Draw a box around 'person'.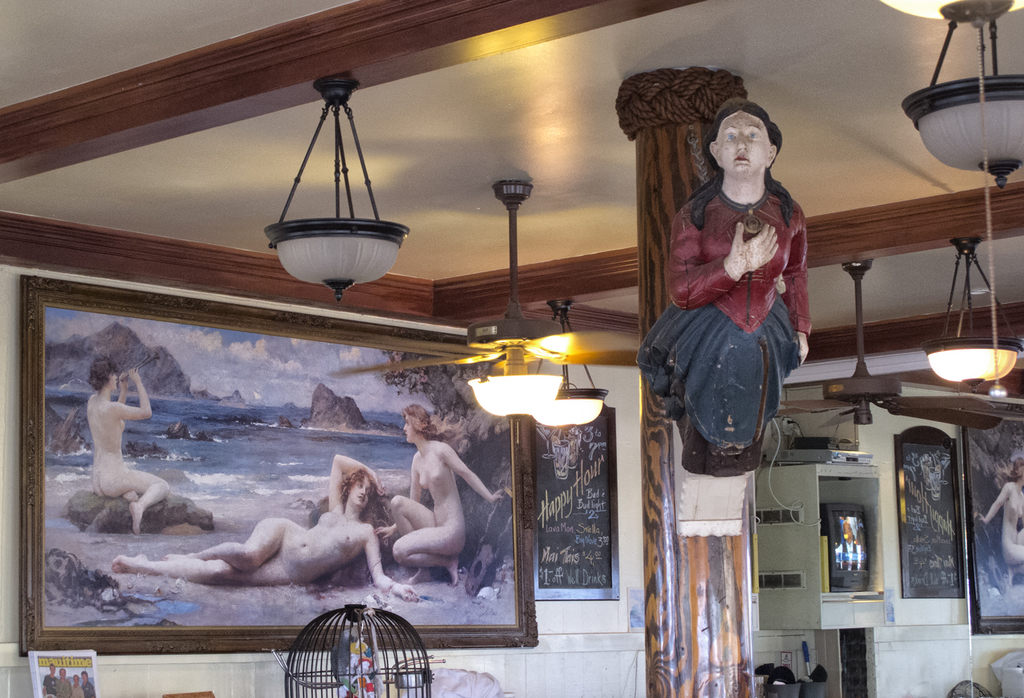
bbox(43, 664, 55, 697).
